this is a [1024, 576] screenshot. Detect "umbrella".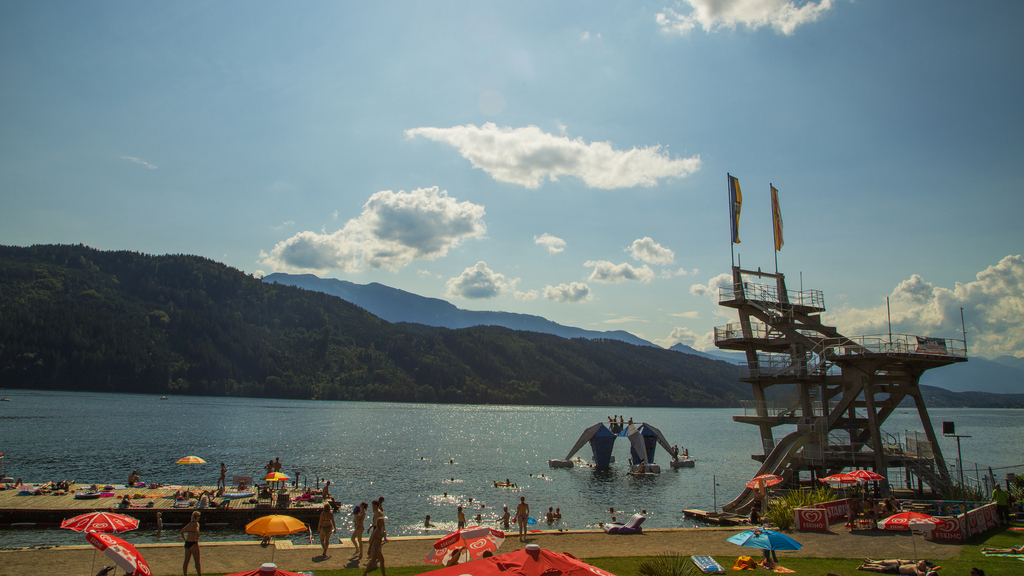
x1=79, y1=531, x2=158, y2=575.
